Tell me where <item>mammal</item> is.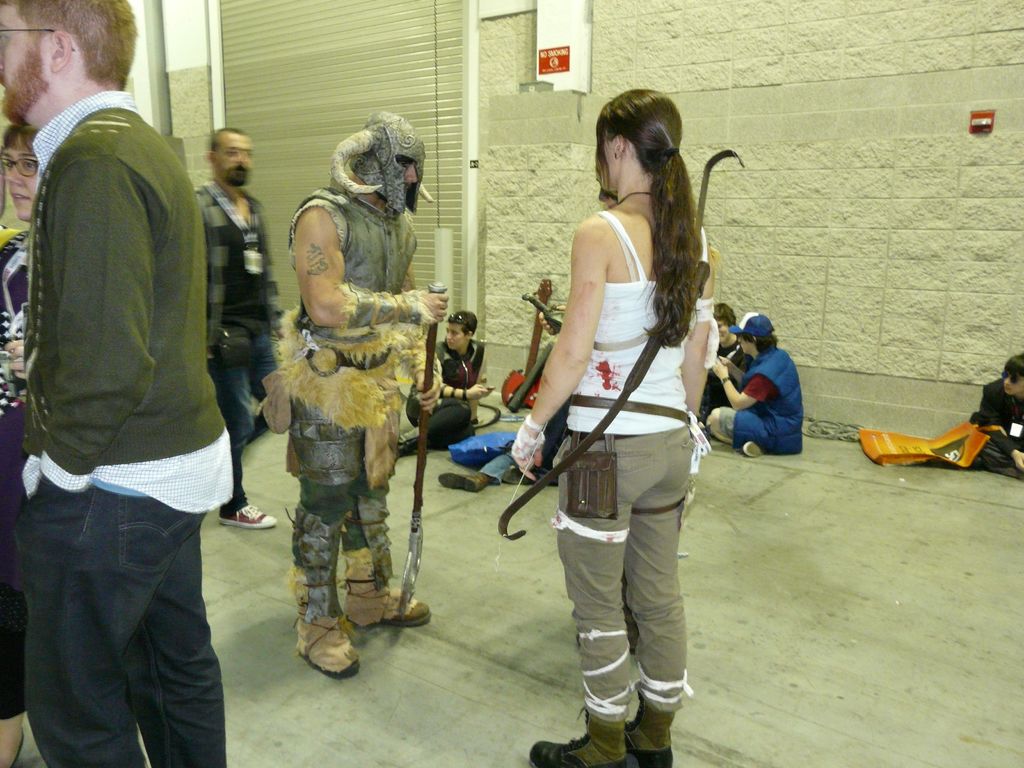
<item>mammal</item> is at (x1=190, y1=122, x2=276, y2=516).
